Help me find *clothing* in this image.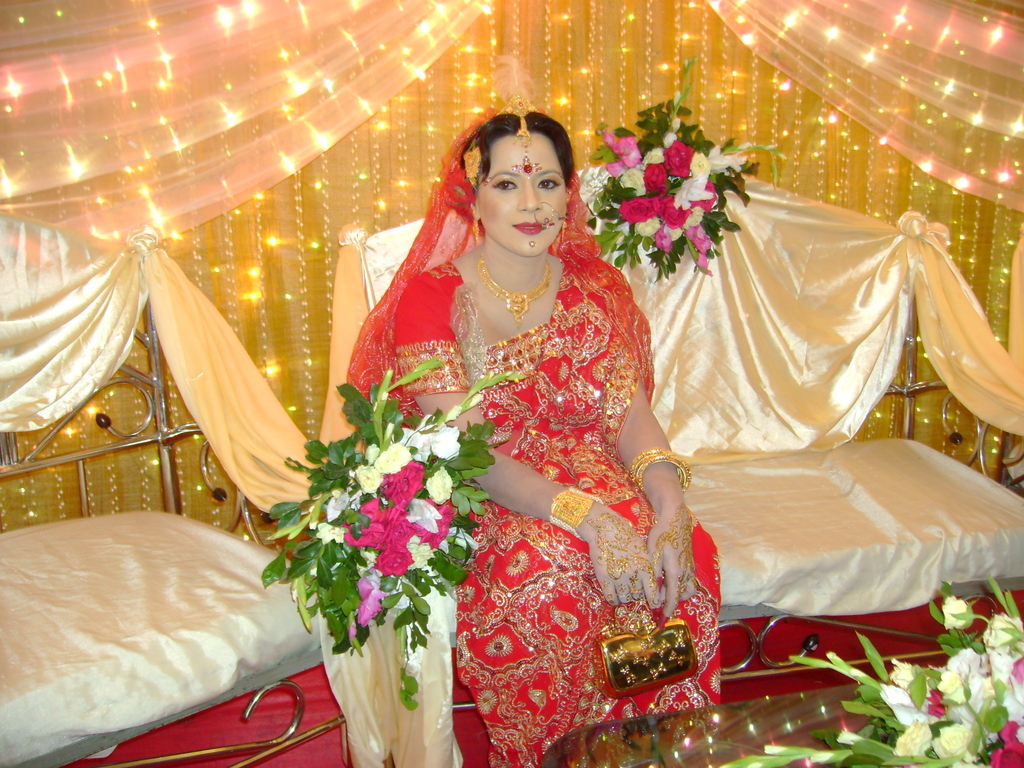
Found it: {"left": 346, "top": 105, "right": 730, "bottom": 767}.
